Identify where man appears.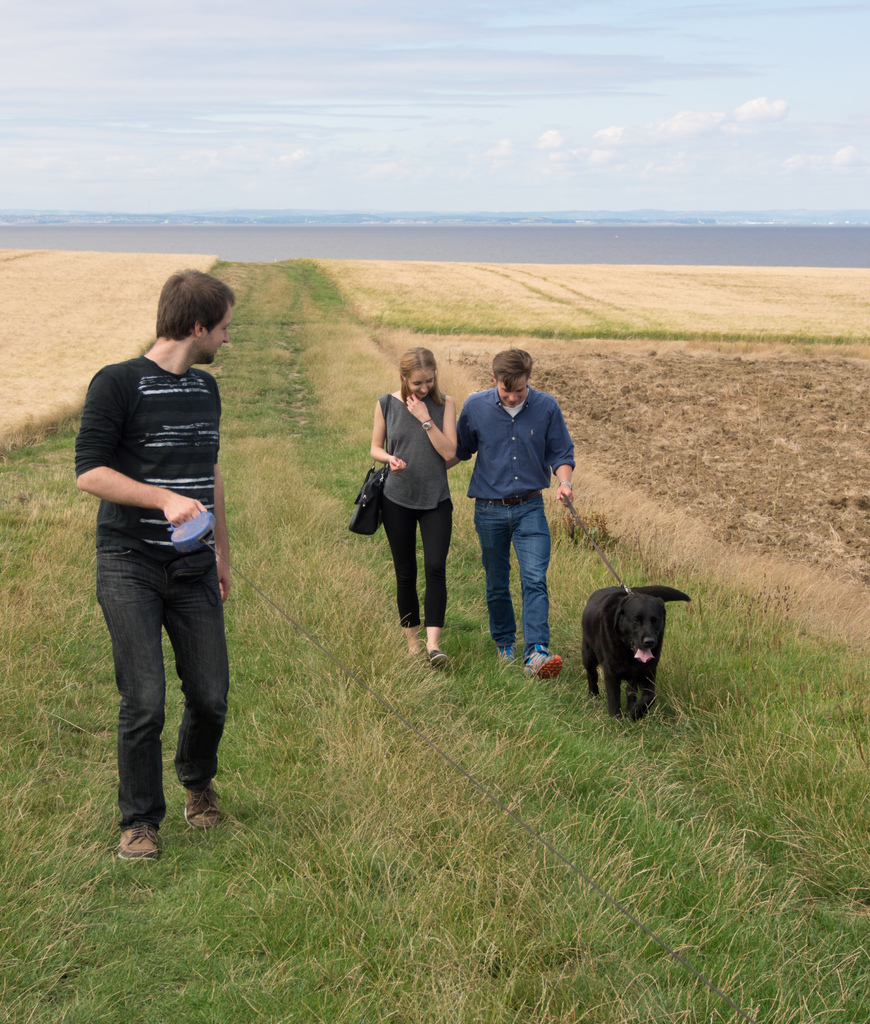
Appears at (left=438, top=346, right=575, bottom=687).
